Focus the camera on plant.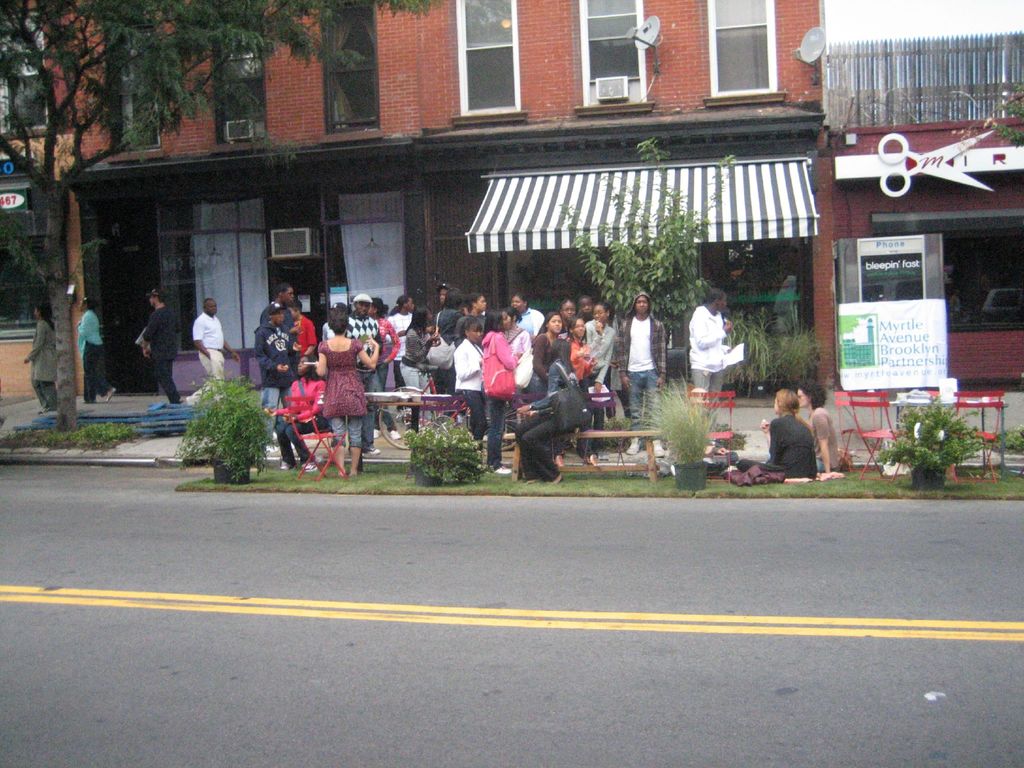
Focus region: <bbox>724, 311, 828, 394</bbox>.
